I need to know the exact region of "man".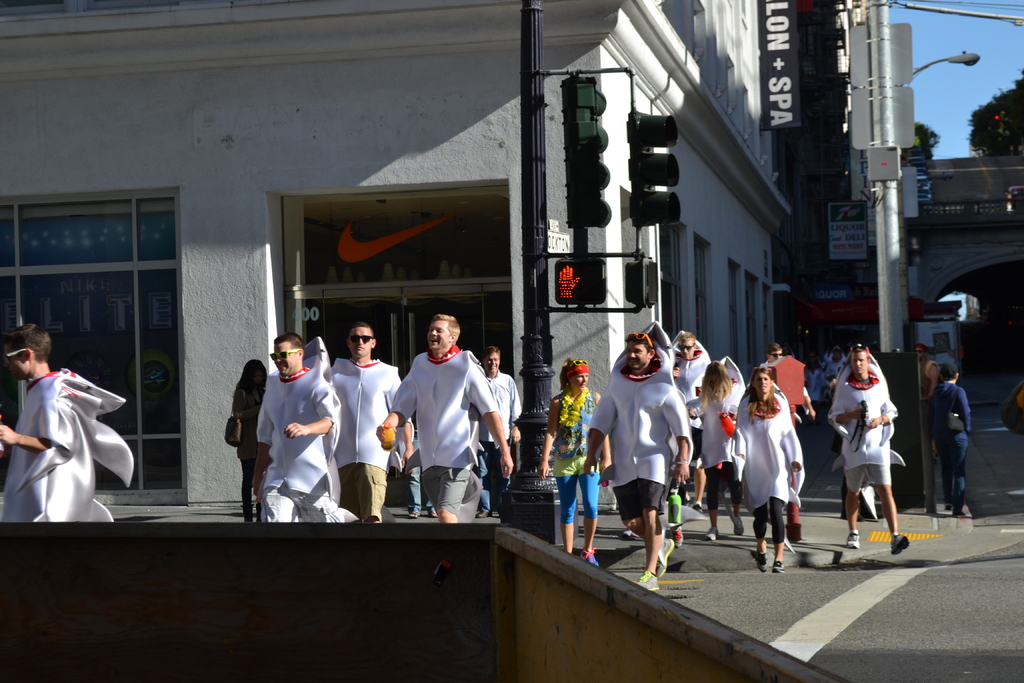
Region: BBox(828, 343, 909, 558).
